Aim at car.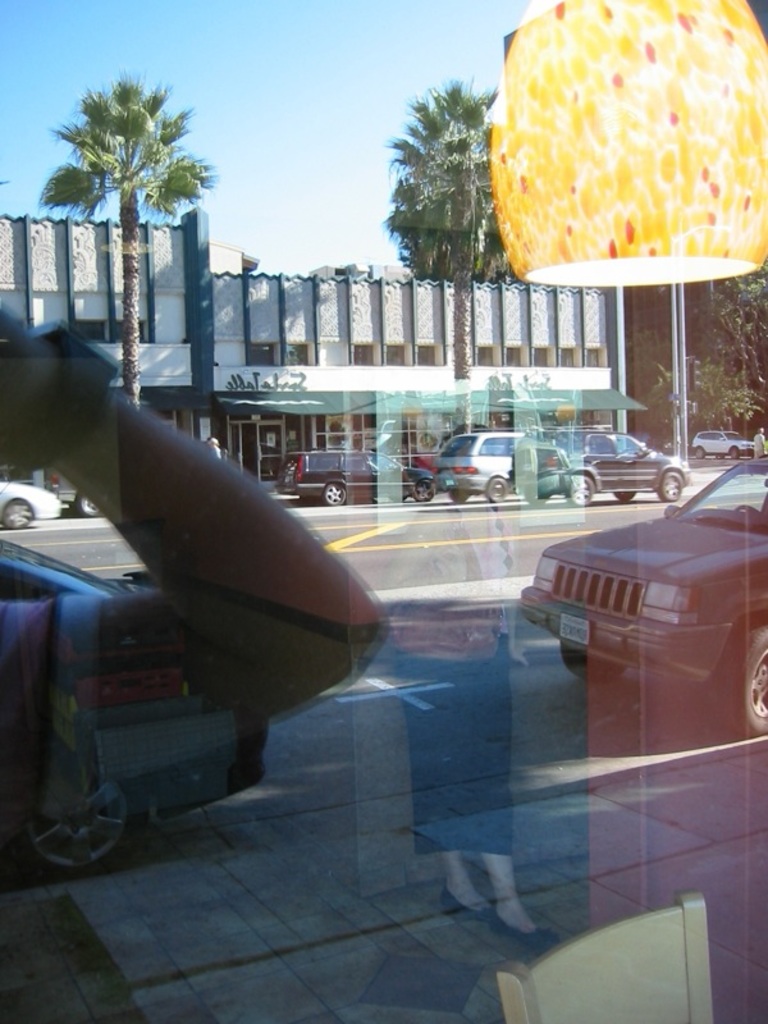
Aimed at box(273, 445, 436, 508).
